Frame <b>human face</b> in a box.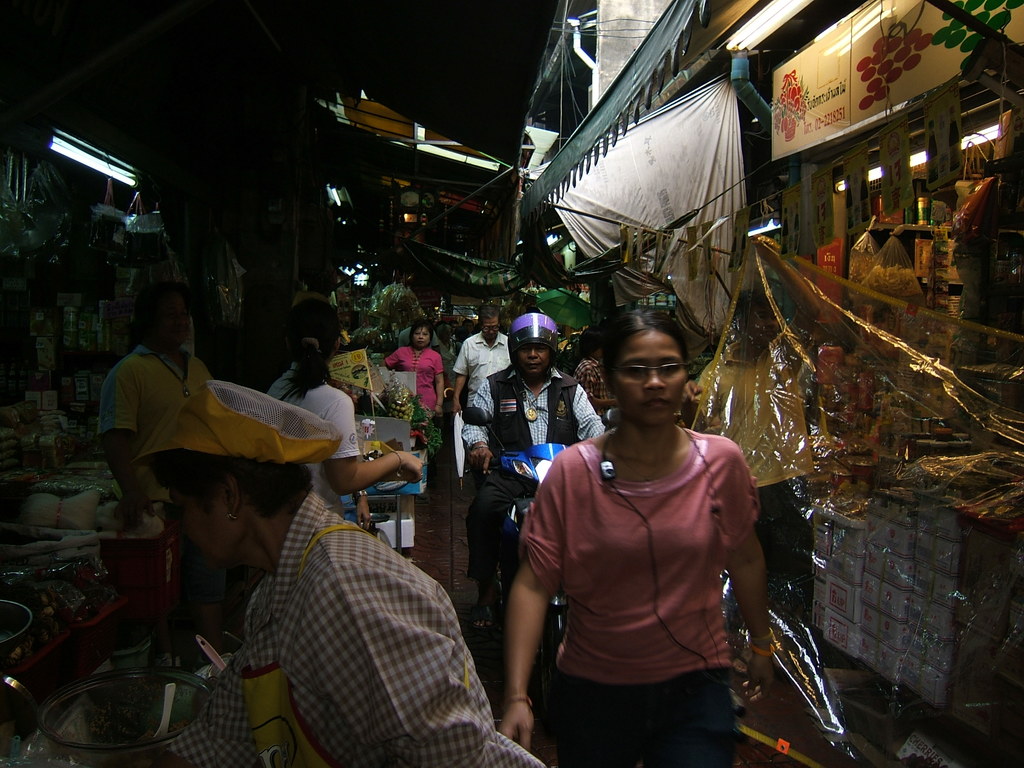
<region>609, 322, 685, 424</region>.
